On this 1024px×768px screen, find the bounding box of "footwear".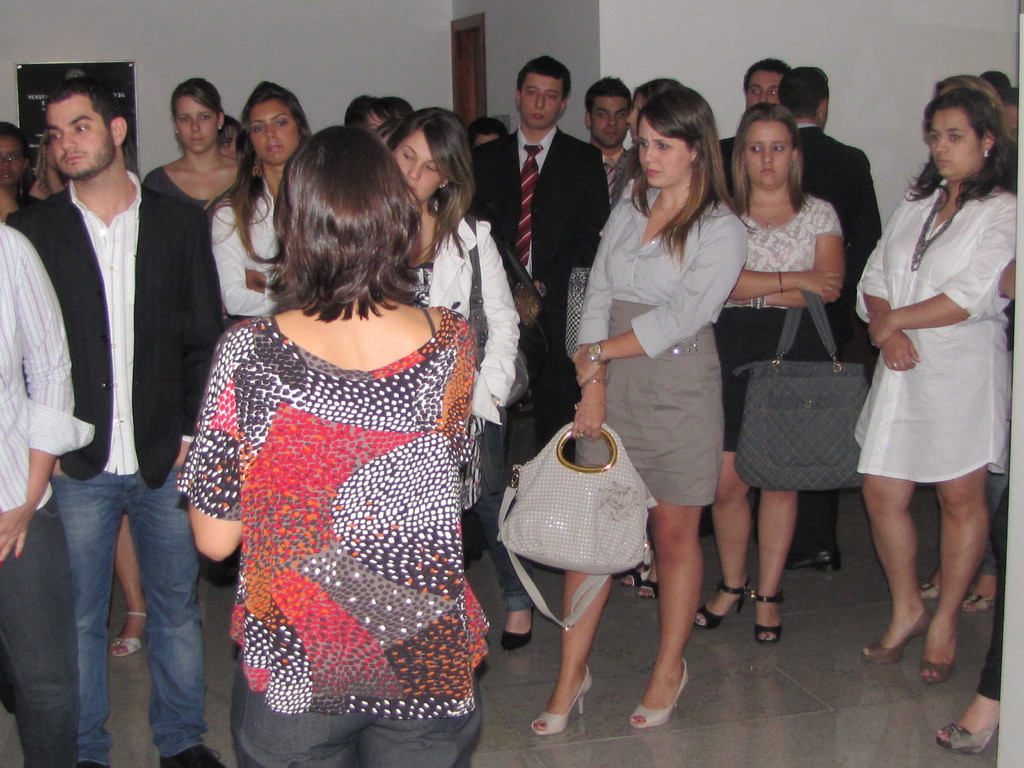
Bounding box: <region>964, 593, 995, 621</region>.
